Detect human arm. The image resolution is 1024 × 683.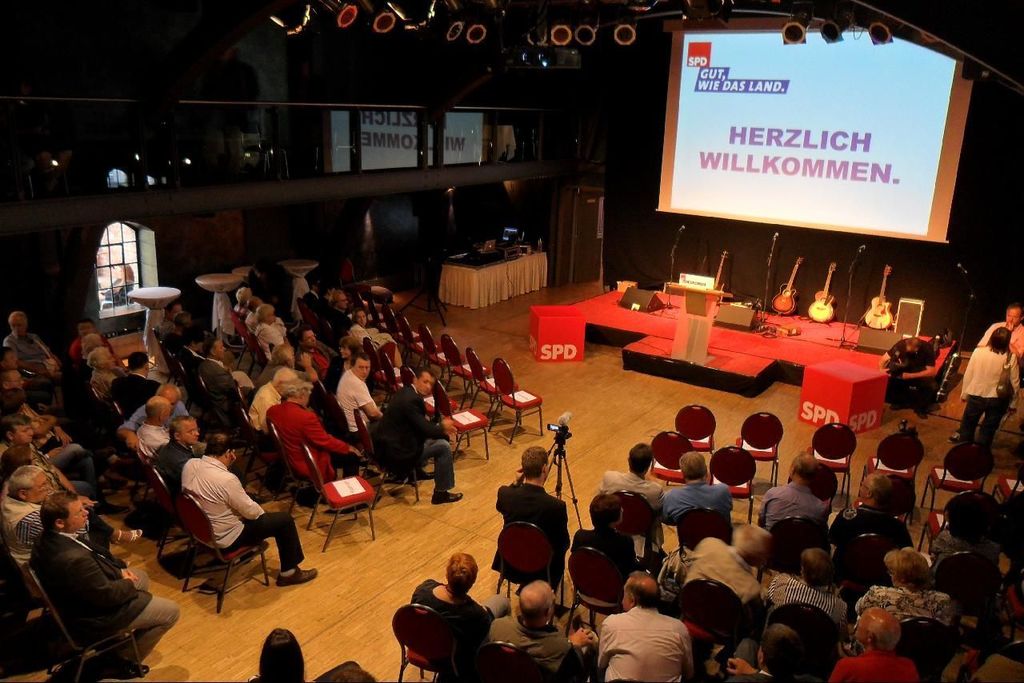
<bbox>358, 389, 380, 417</bbox>.
